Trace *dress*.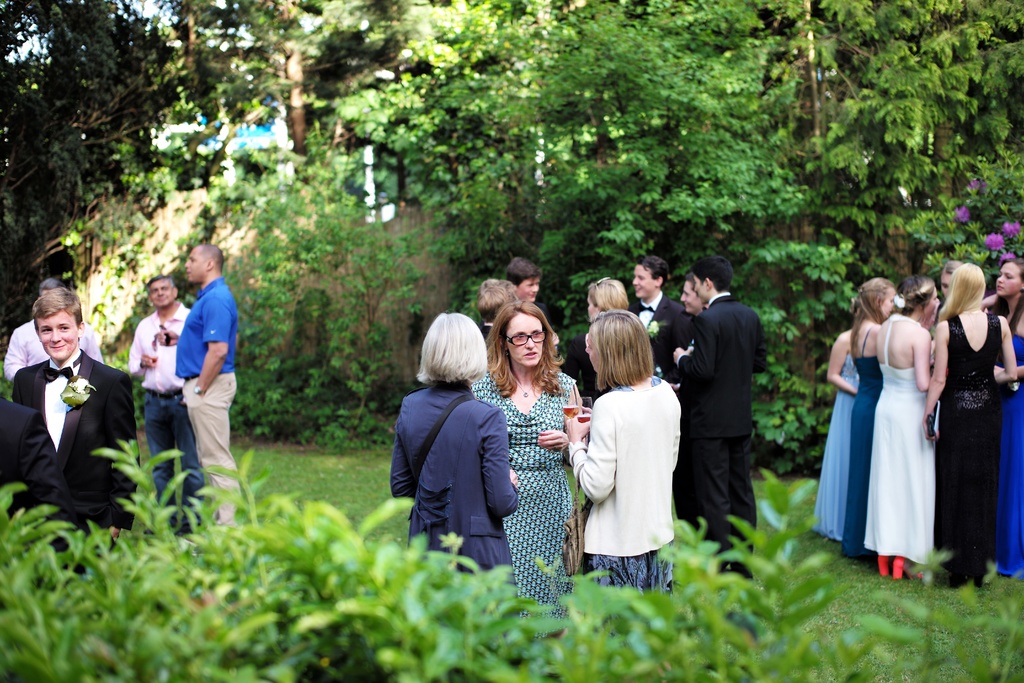
Traced to x1=990 y1=331 x2=1023 y2=580.
